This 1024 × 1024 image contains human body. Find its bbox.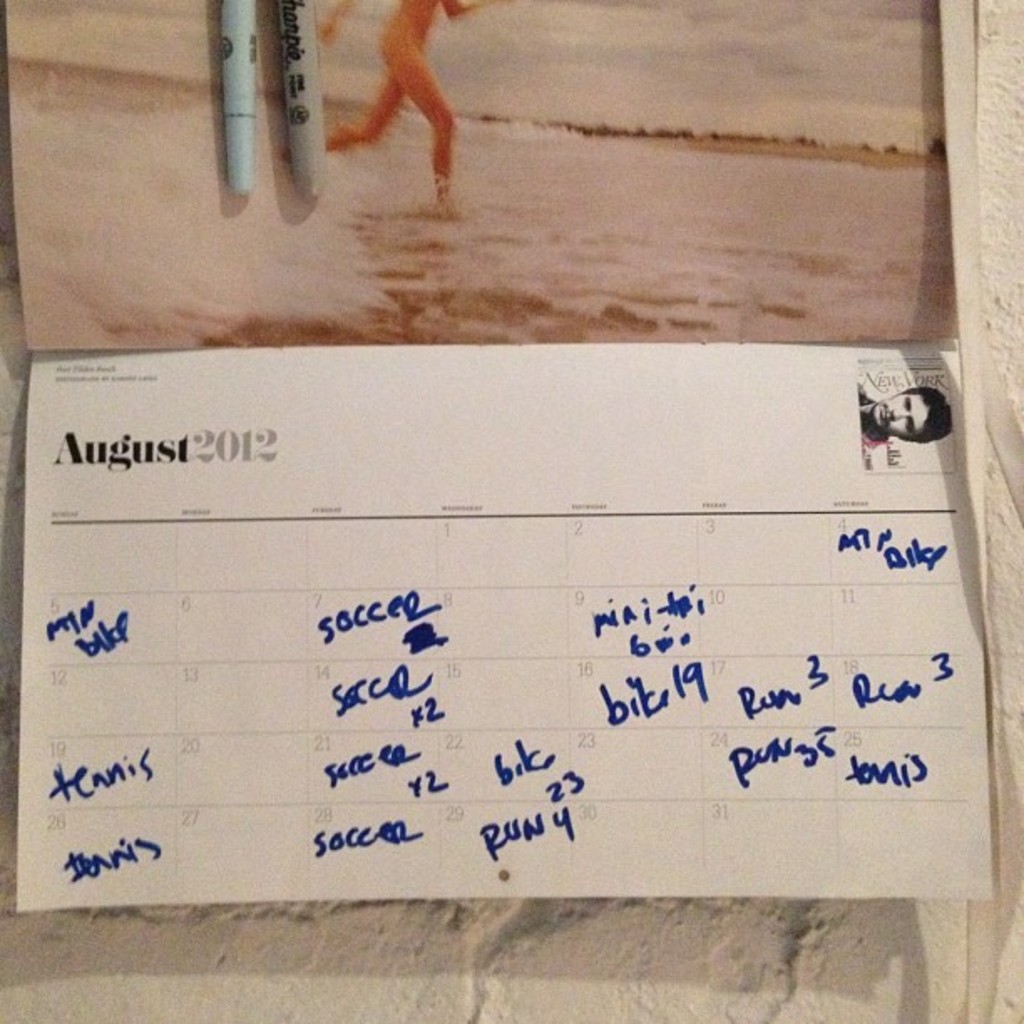
[860,387,950,440].
